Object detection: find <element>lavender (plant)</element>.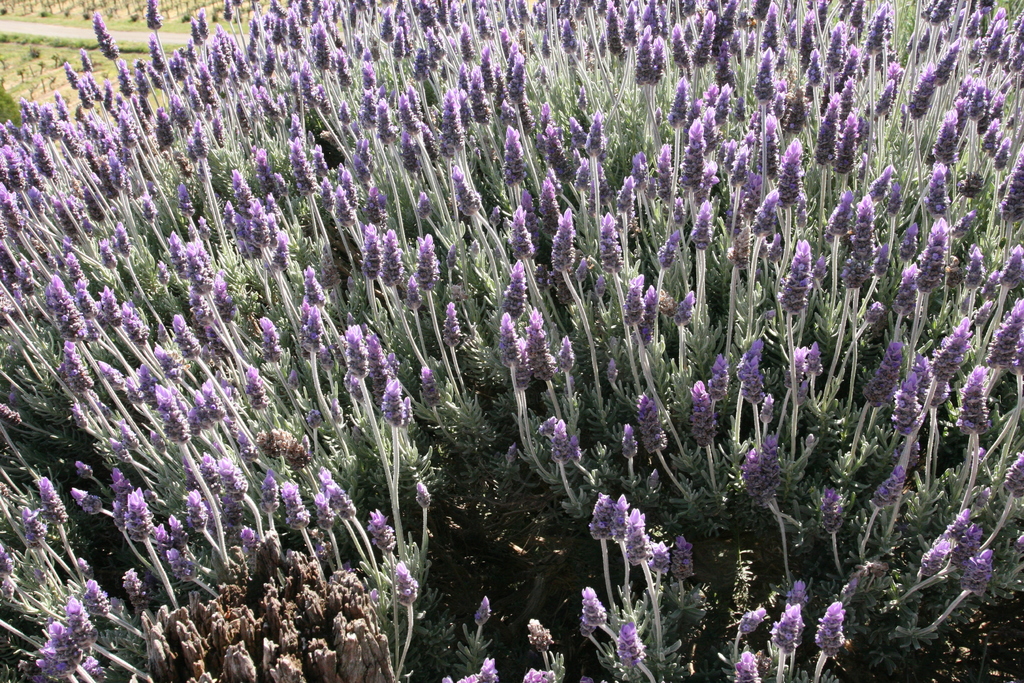
detection(676, 284, 699, 354).
